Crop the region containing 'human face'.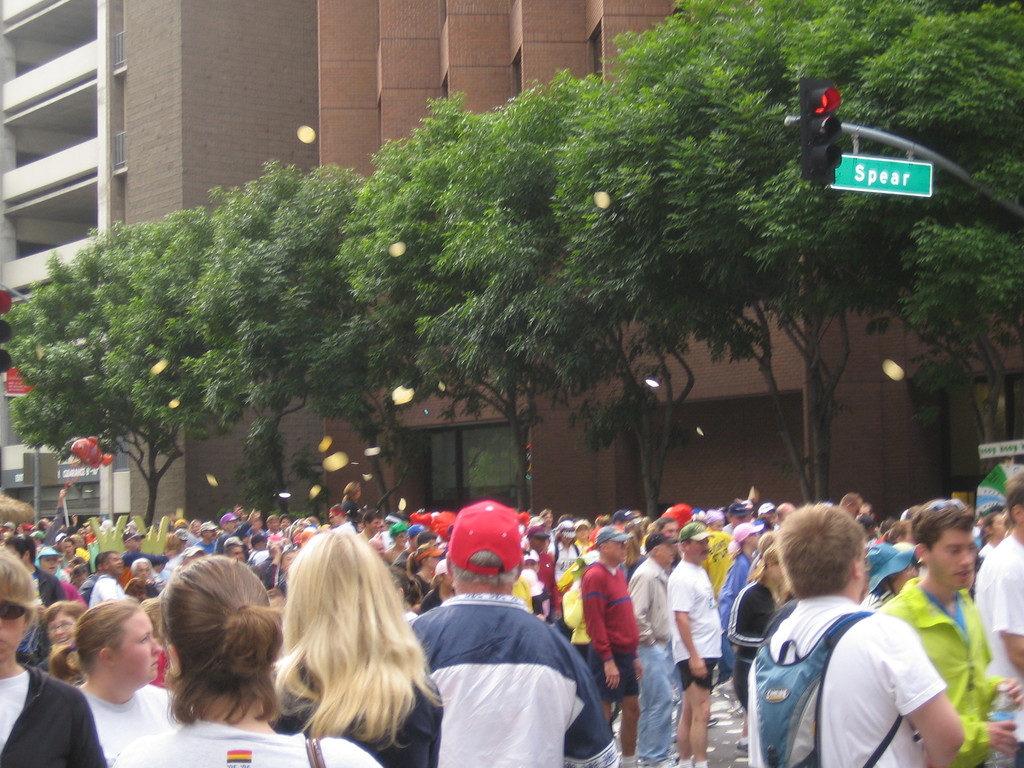
Crop region: BBox(280, 517, 289, 532).
